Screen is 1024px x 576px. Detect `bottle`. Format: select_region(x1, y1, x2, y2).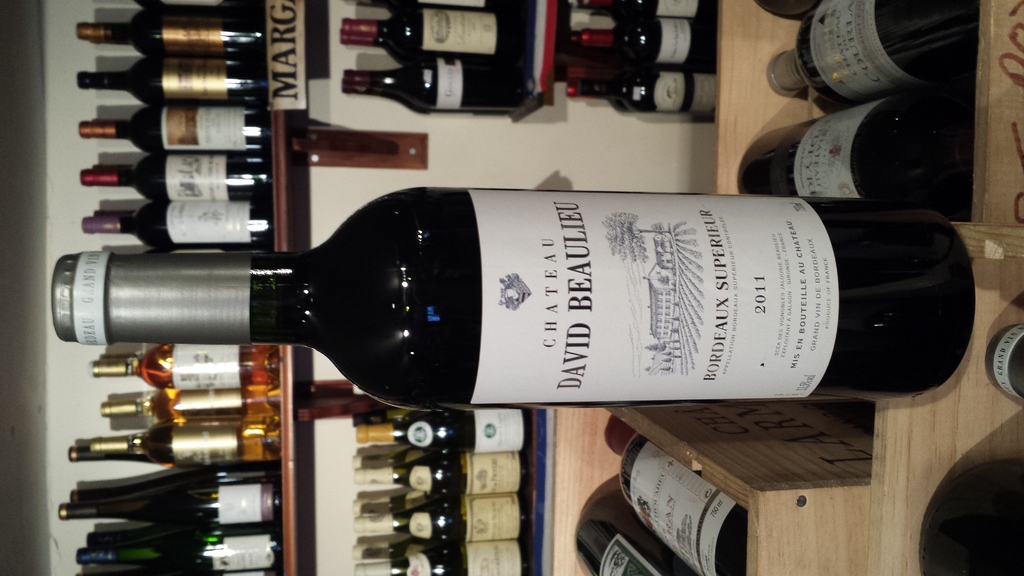
select_region(71, 199, 277, 252).
